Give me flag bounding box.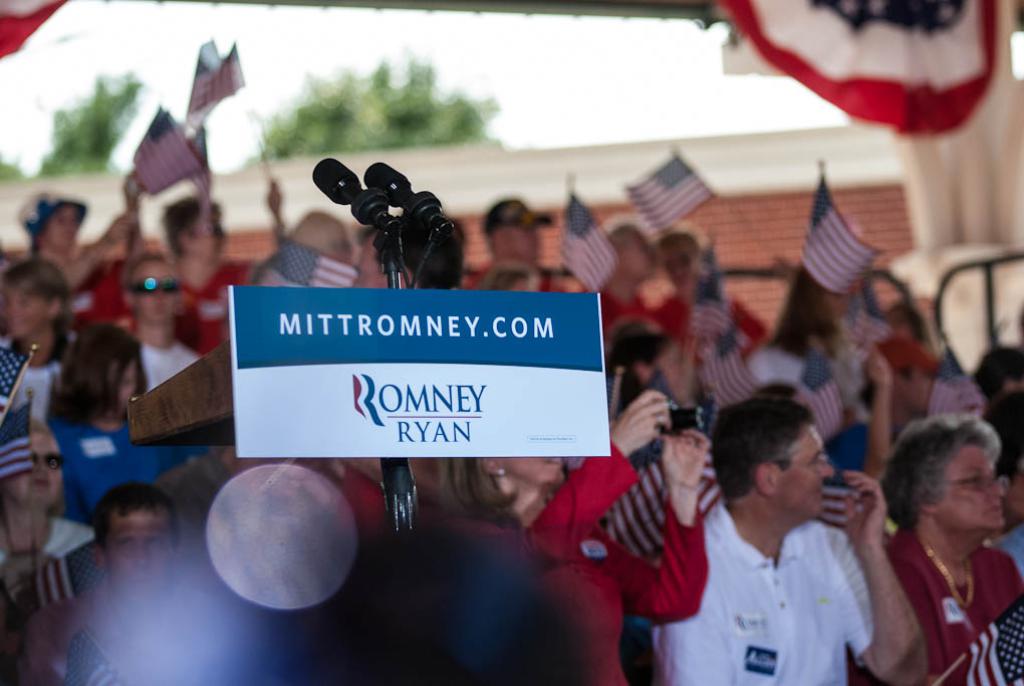
l=548, t=190, r=631, b=297.
